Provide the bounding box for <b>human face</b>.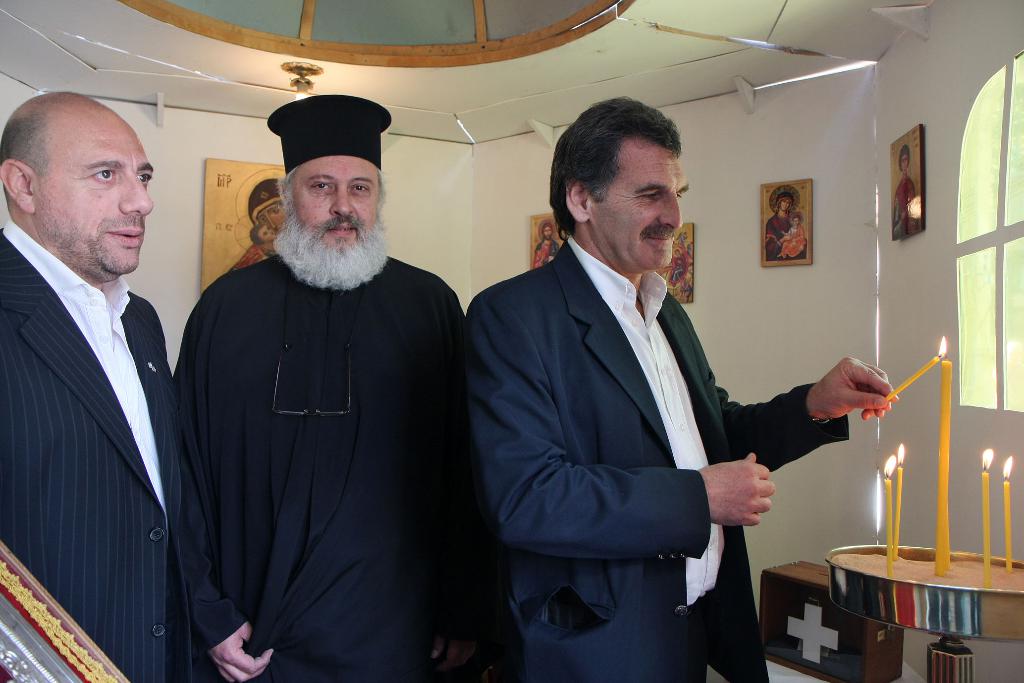
bbox=(292, 156, 380, 251).
